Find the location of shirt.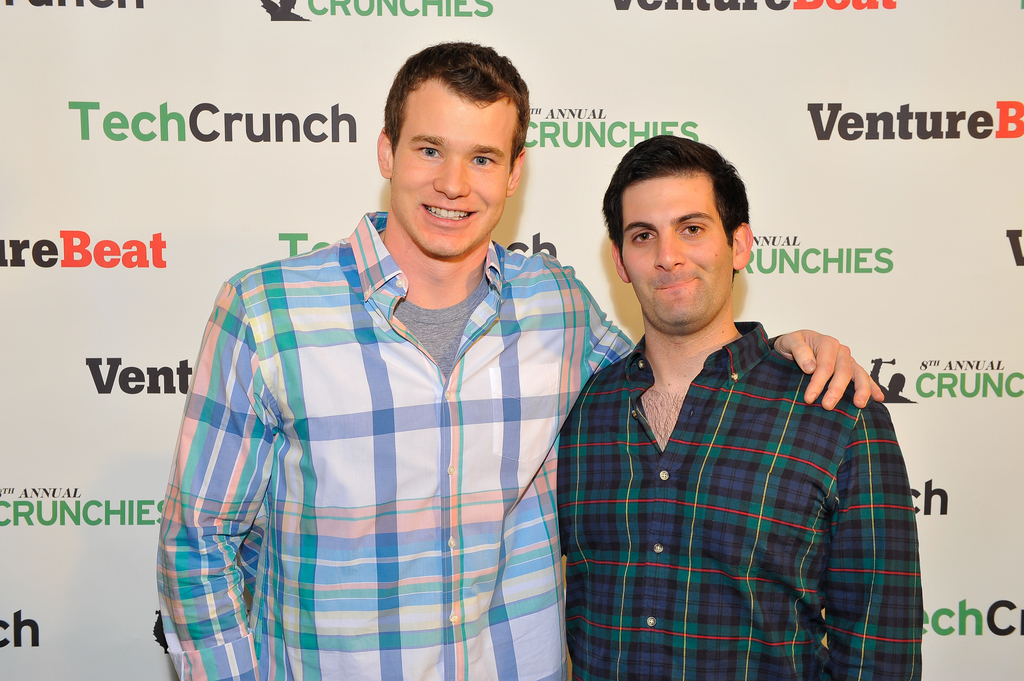
Location: l=180, t=149, r=618, b=659.
